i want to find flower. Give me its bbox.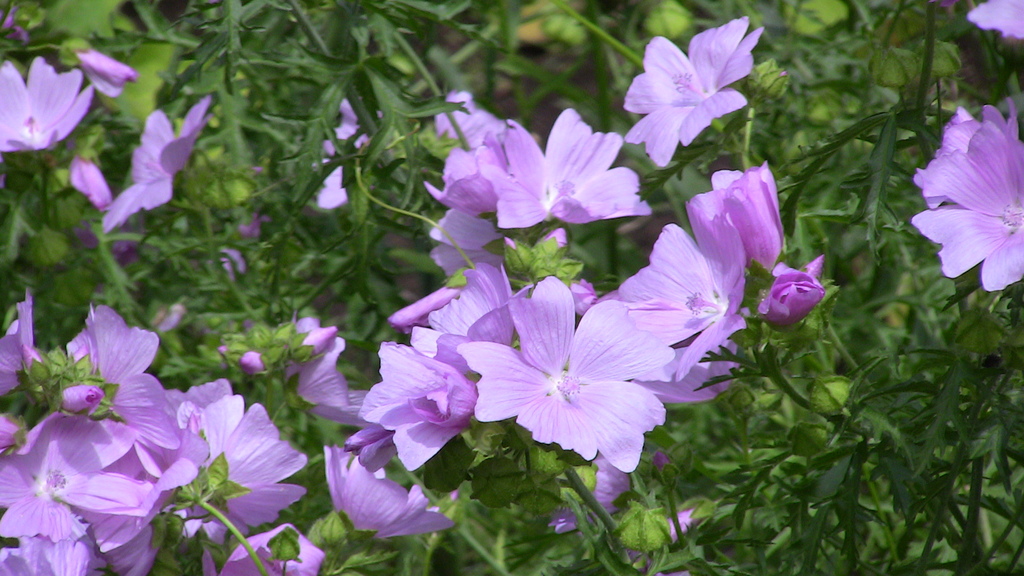
(404, 255, 539, 371).
